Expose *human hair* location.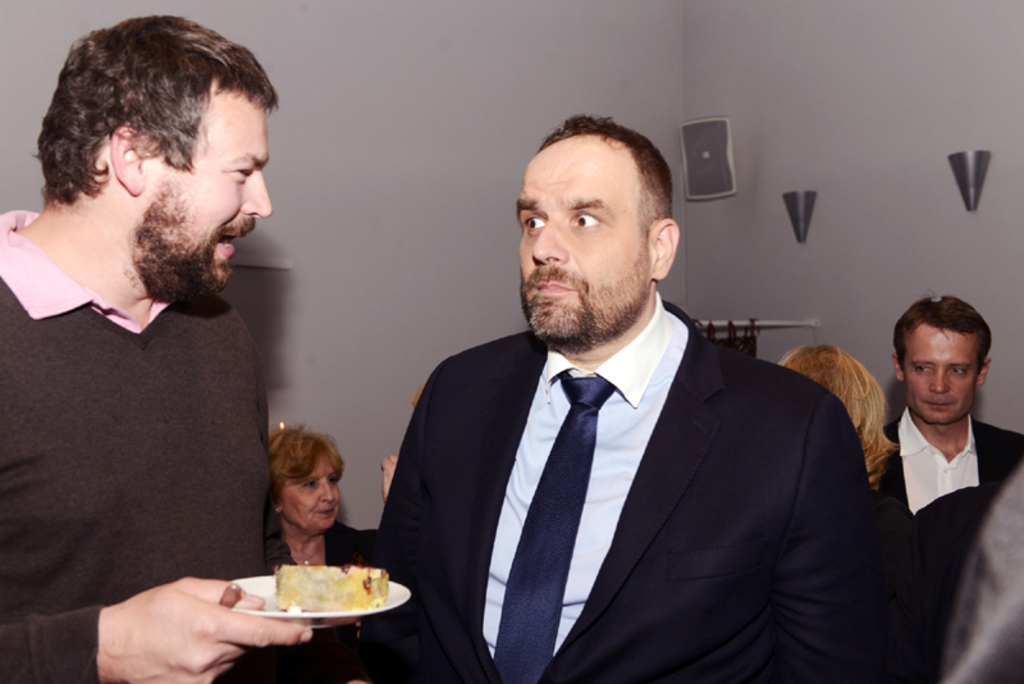
Exposed at 782,345,897,485.
